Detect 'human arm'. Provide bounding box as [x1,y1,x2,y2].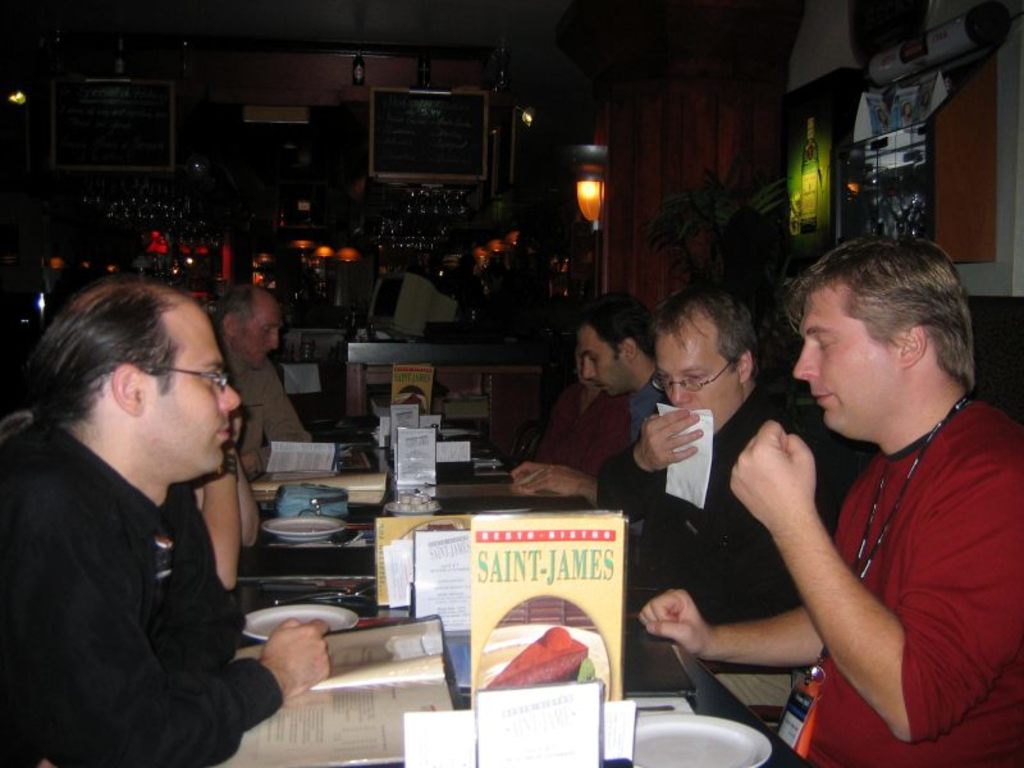
[635,588,831,673].
